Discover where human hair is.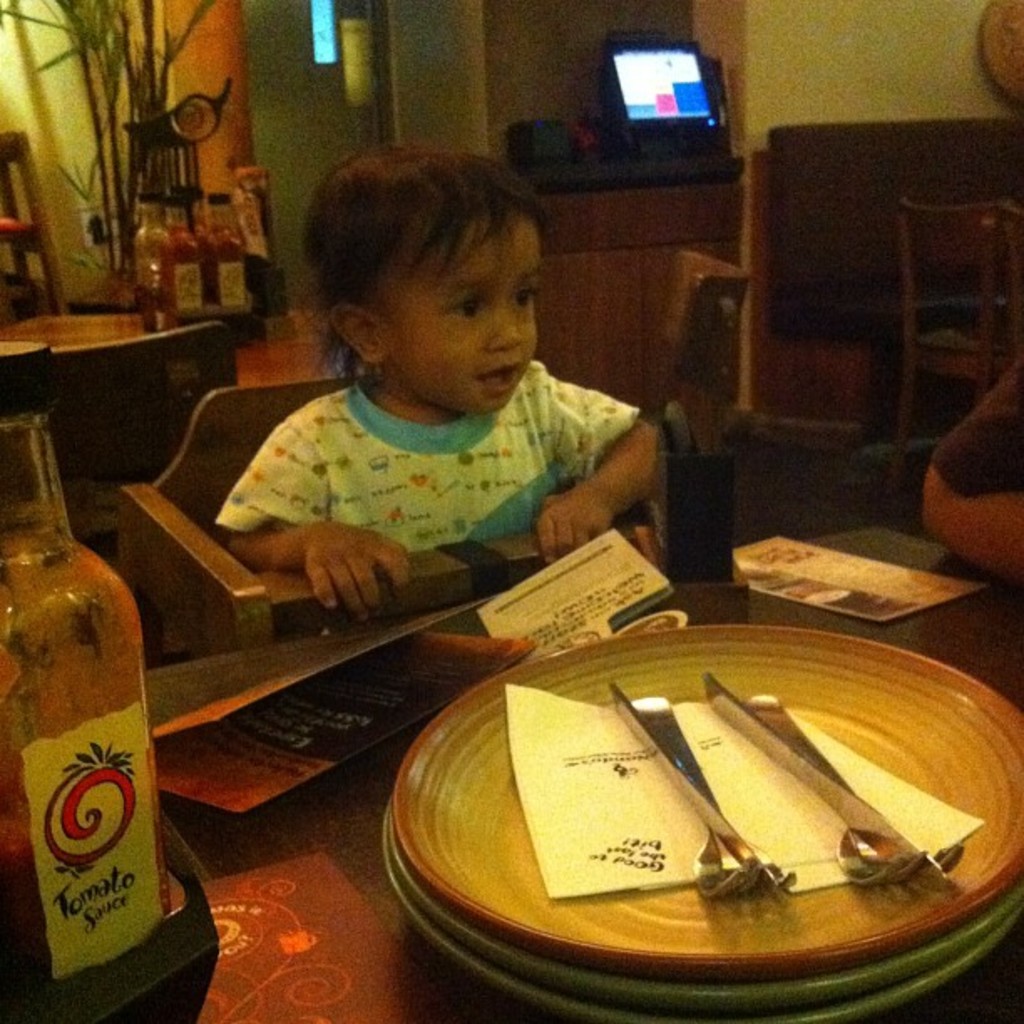
Discovered at Rect(306, 156, 522, 343).
